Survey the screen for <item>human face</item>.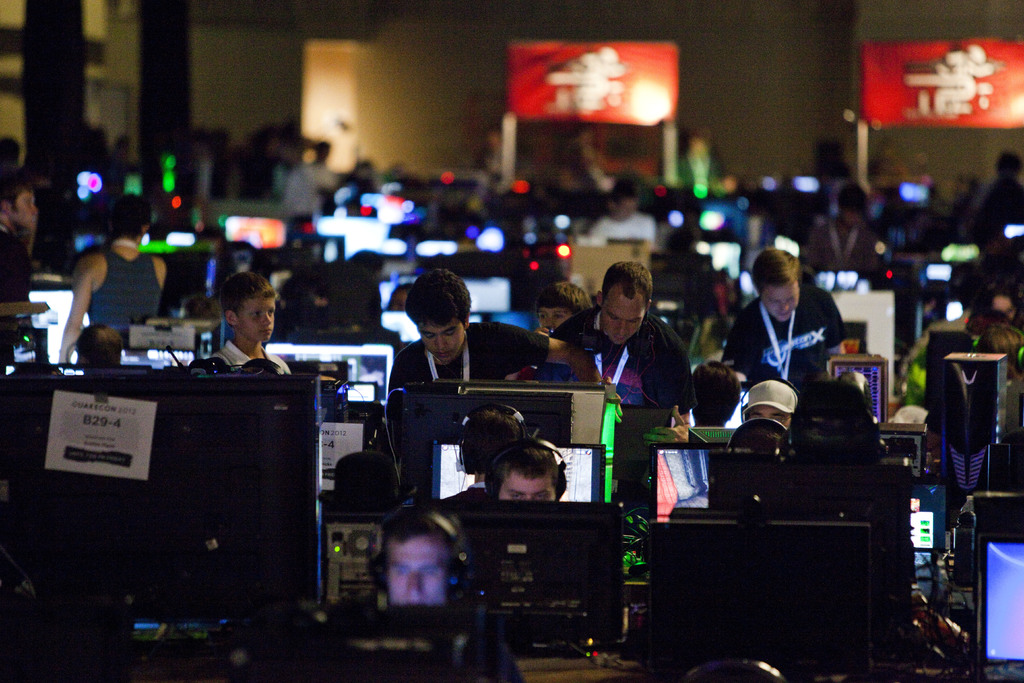
Survey found: 501, 471, 556, 505.
